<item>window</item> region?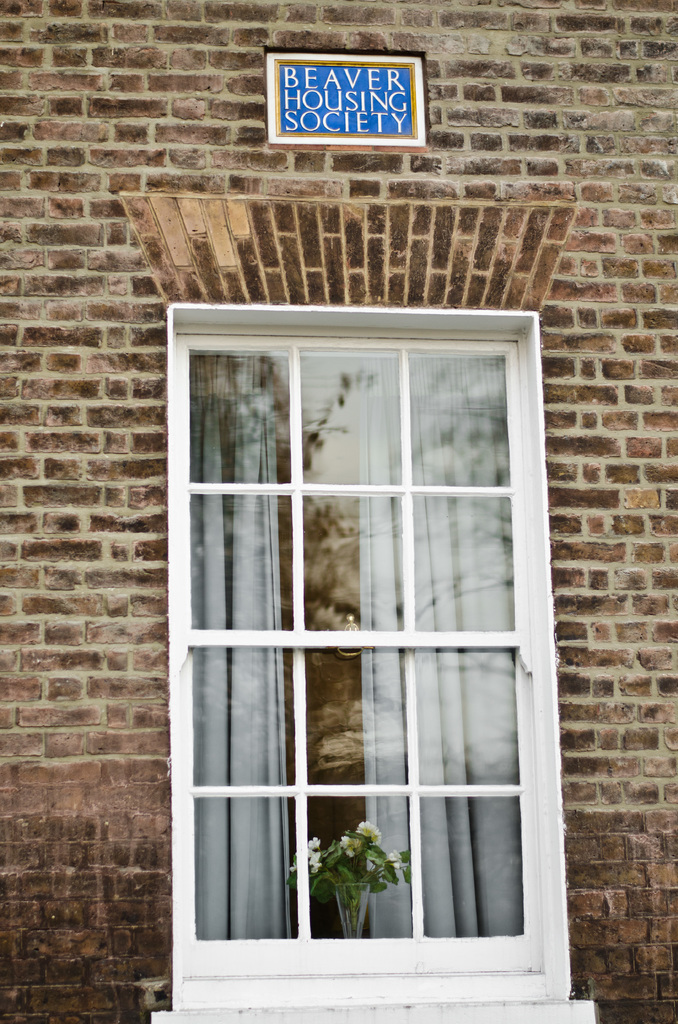
[x1=165, y1=283, x2=588, y2=1023]
